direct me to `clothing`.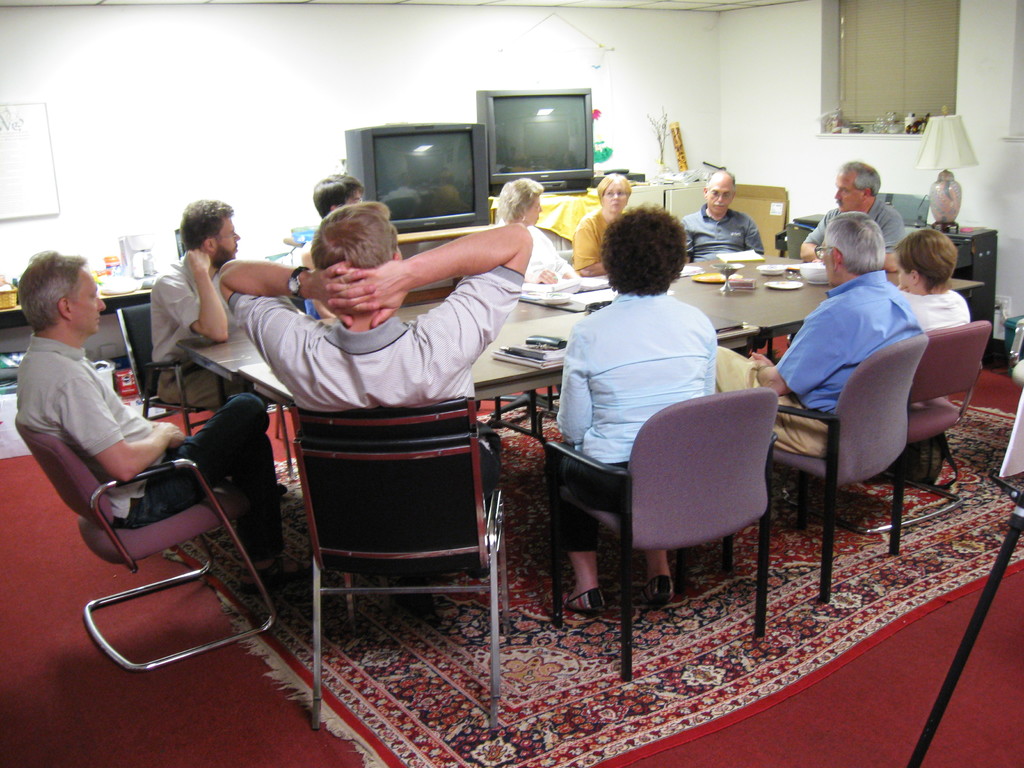
Direction: box(706, 262, 923, 449).
